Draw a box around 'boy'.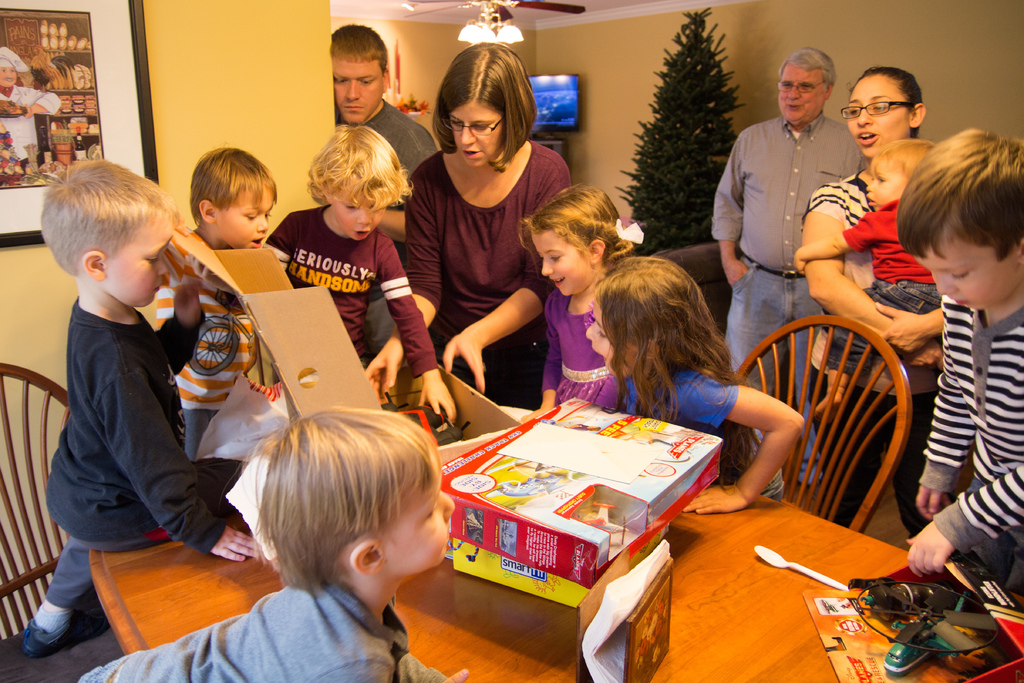
rect(12, 154, 255, 662).
